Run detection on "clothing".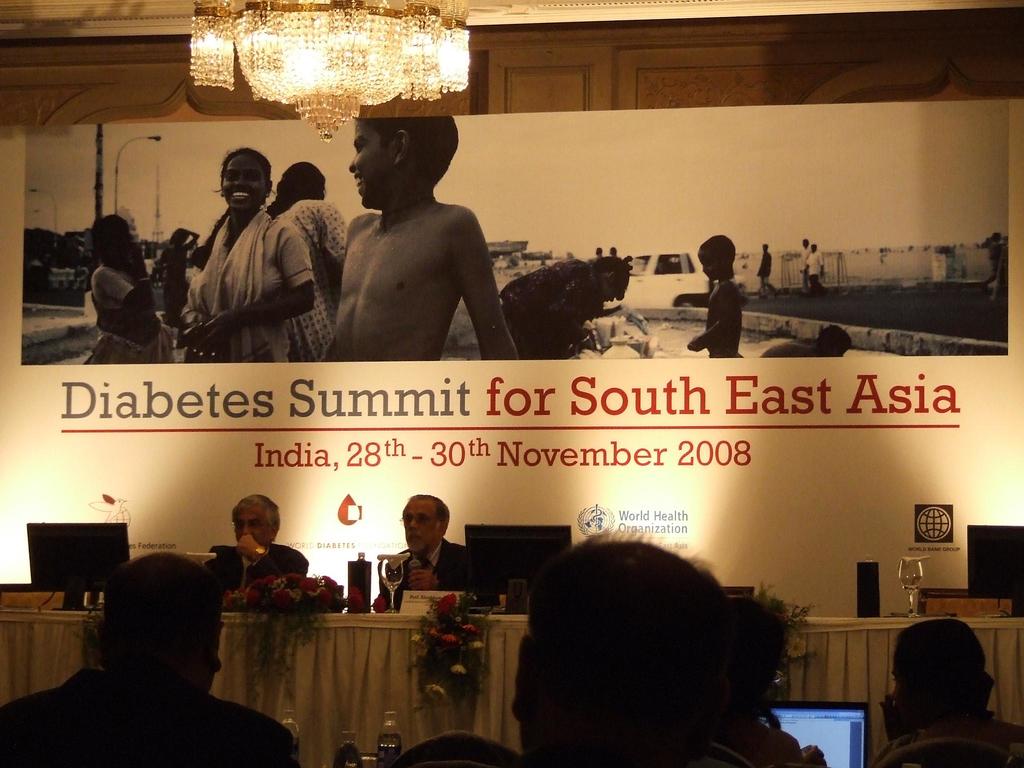
Result: x1=0, y1=666, x2=301, y2=767.
